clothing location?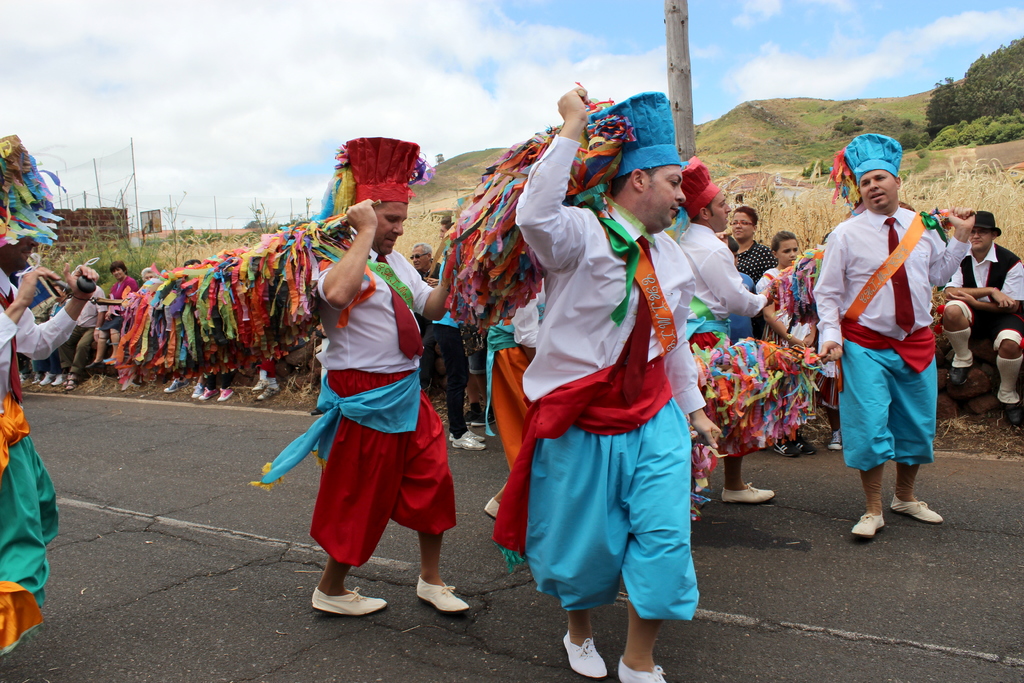
{"left": 815, "top": 201, "right": 972, "bottom": 469}
